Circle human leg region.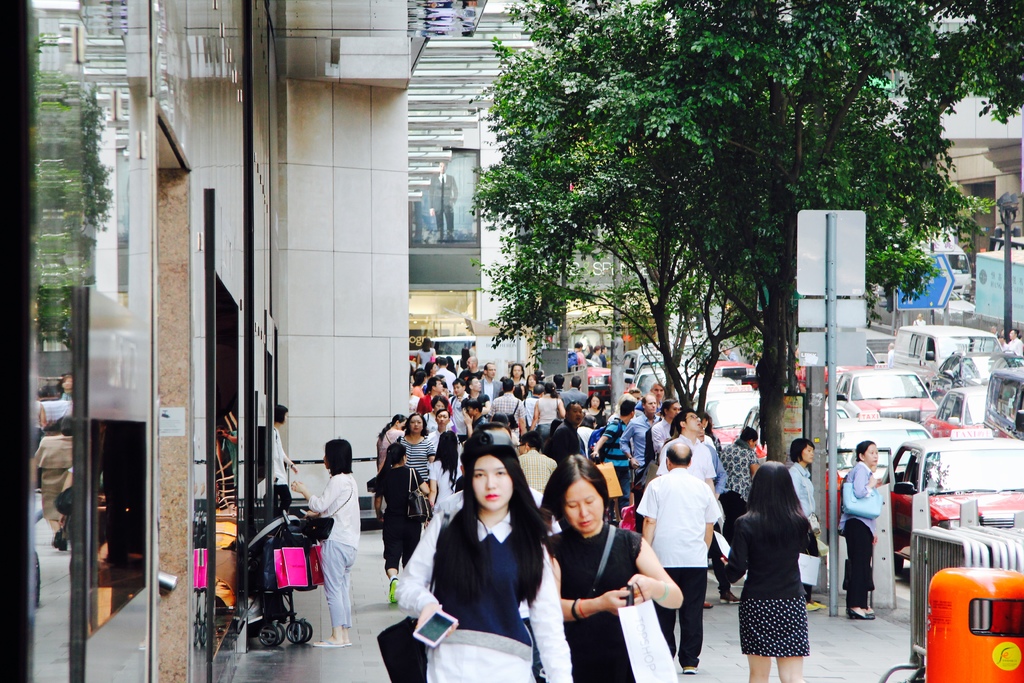
Region: [left=384, top=524, right=428, bottom=598].
